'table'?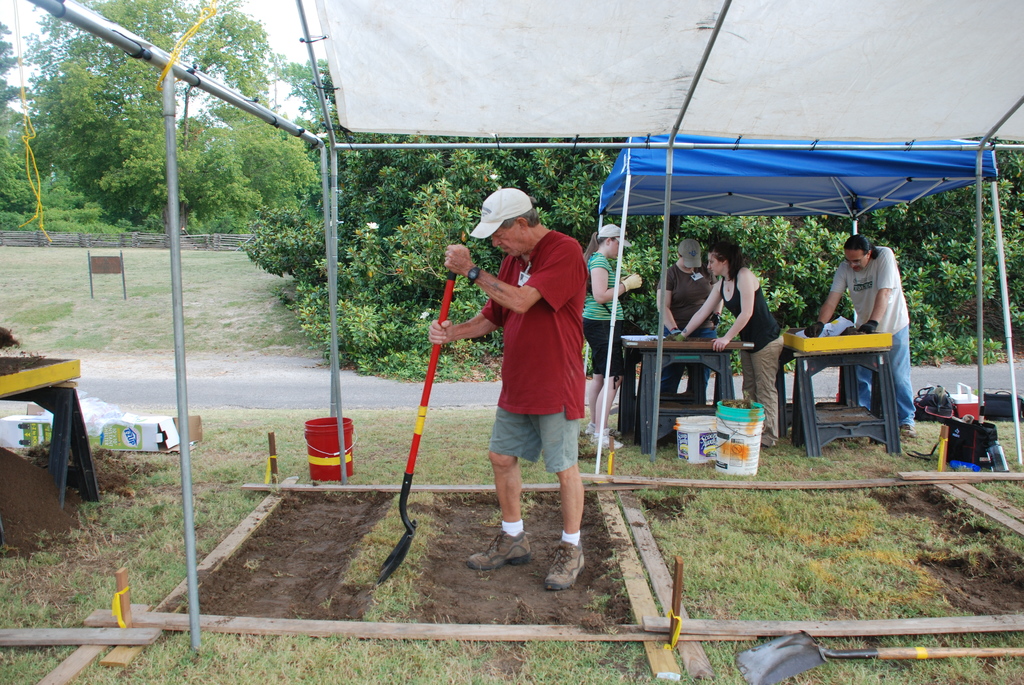
790, 349, 902, 453
